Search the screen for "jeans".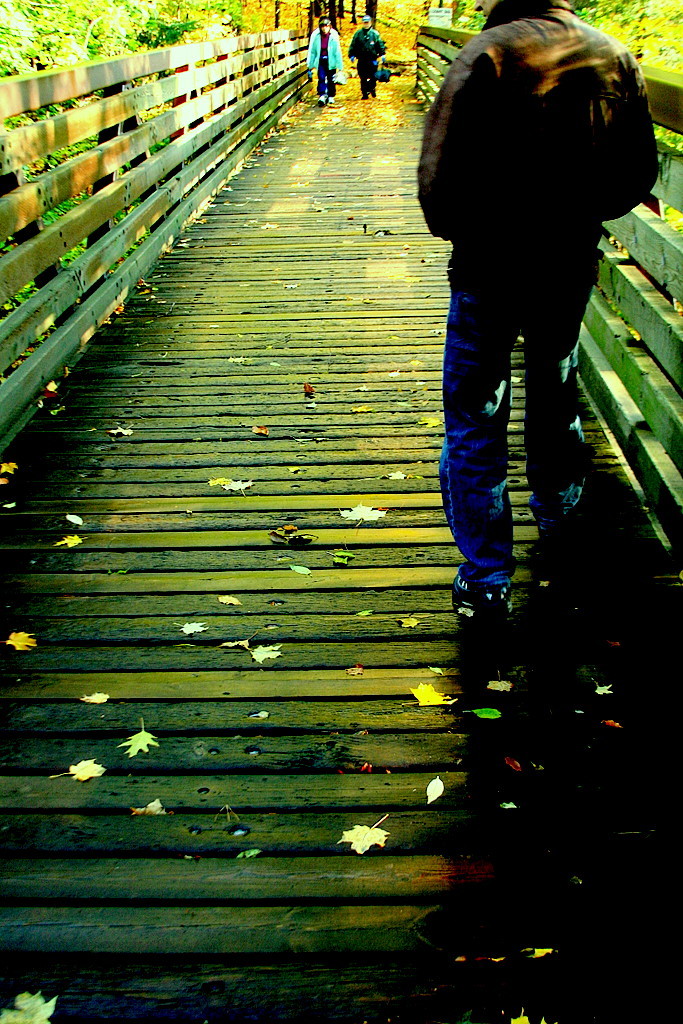
Found at select_region(358, 62, 378, 93).
